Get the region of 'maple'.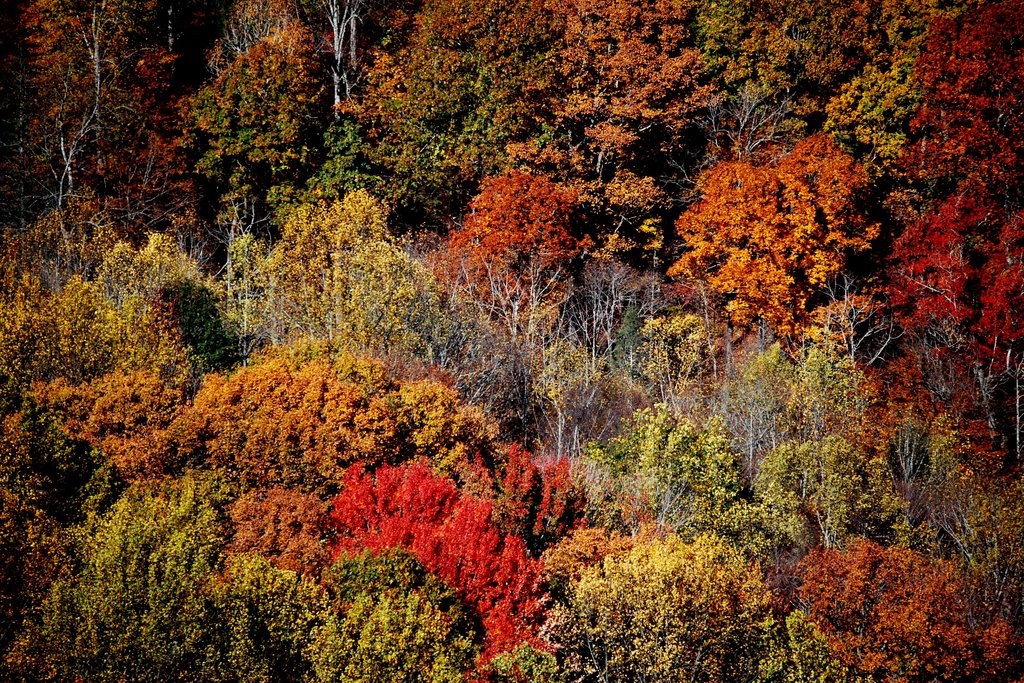
[left=0, top=0, right=185, bottom=233].
